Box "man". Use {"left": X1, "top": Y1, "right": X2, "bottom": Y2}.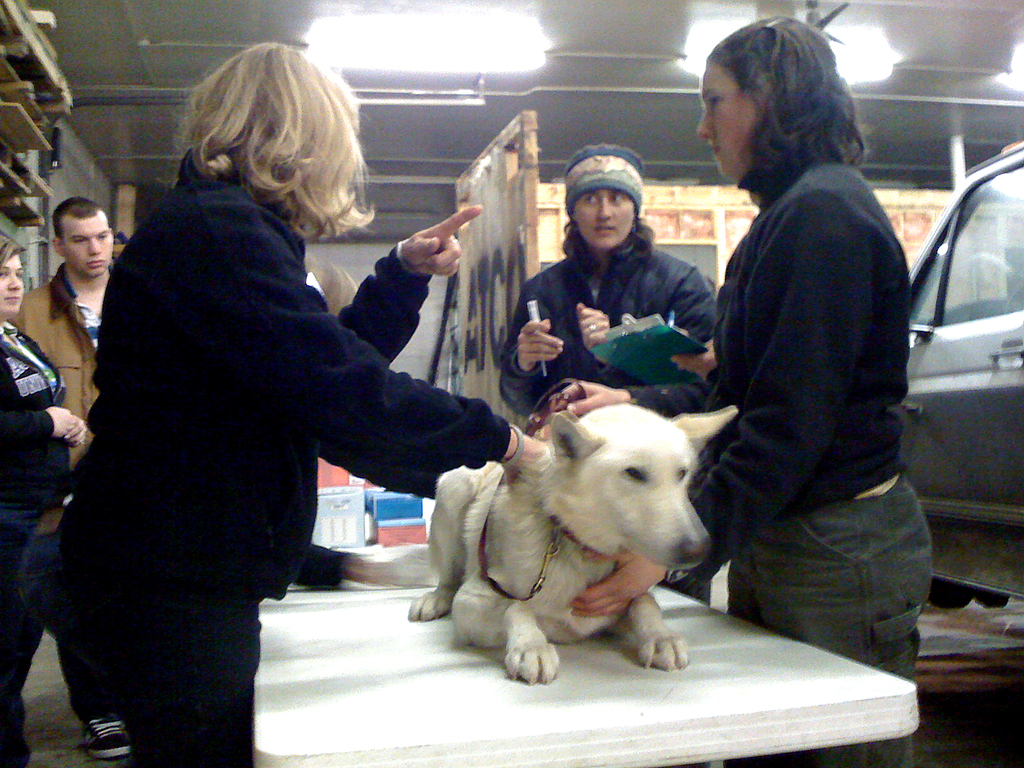
{"left": 12, "top": 195, "right": 132, "bottom": 753}.
